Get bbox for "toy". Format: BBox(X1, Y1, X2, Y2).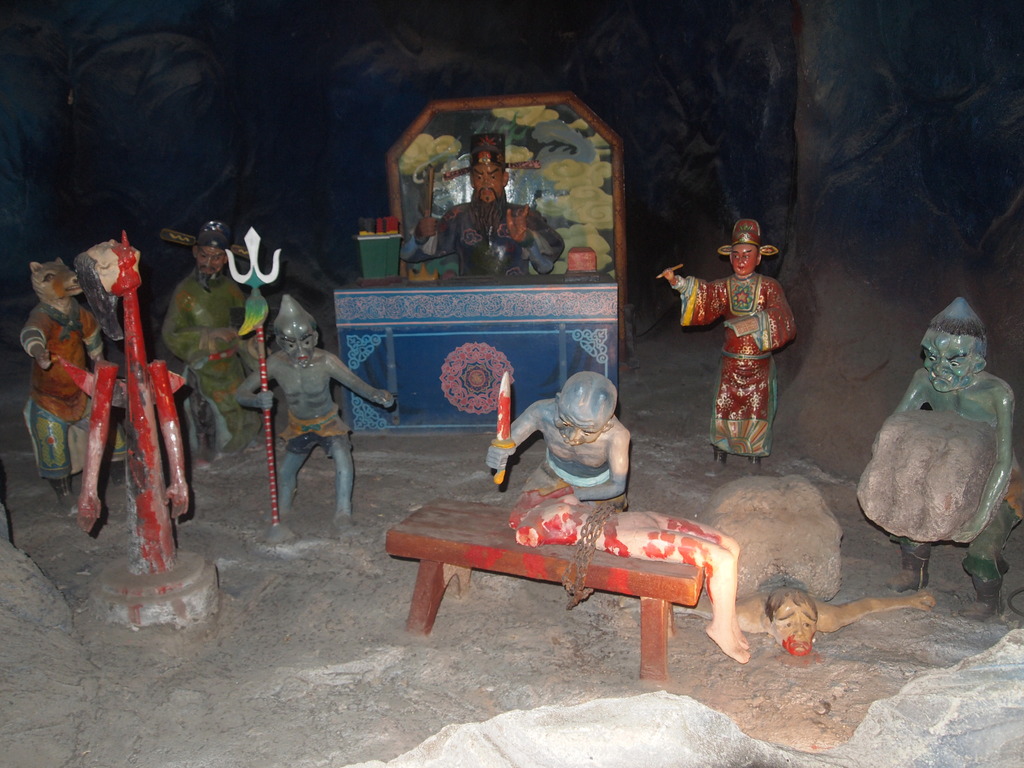
BBox(384, 367, 750, 678).
